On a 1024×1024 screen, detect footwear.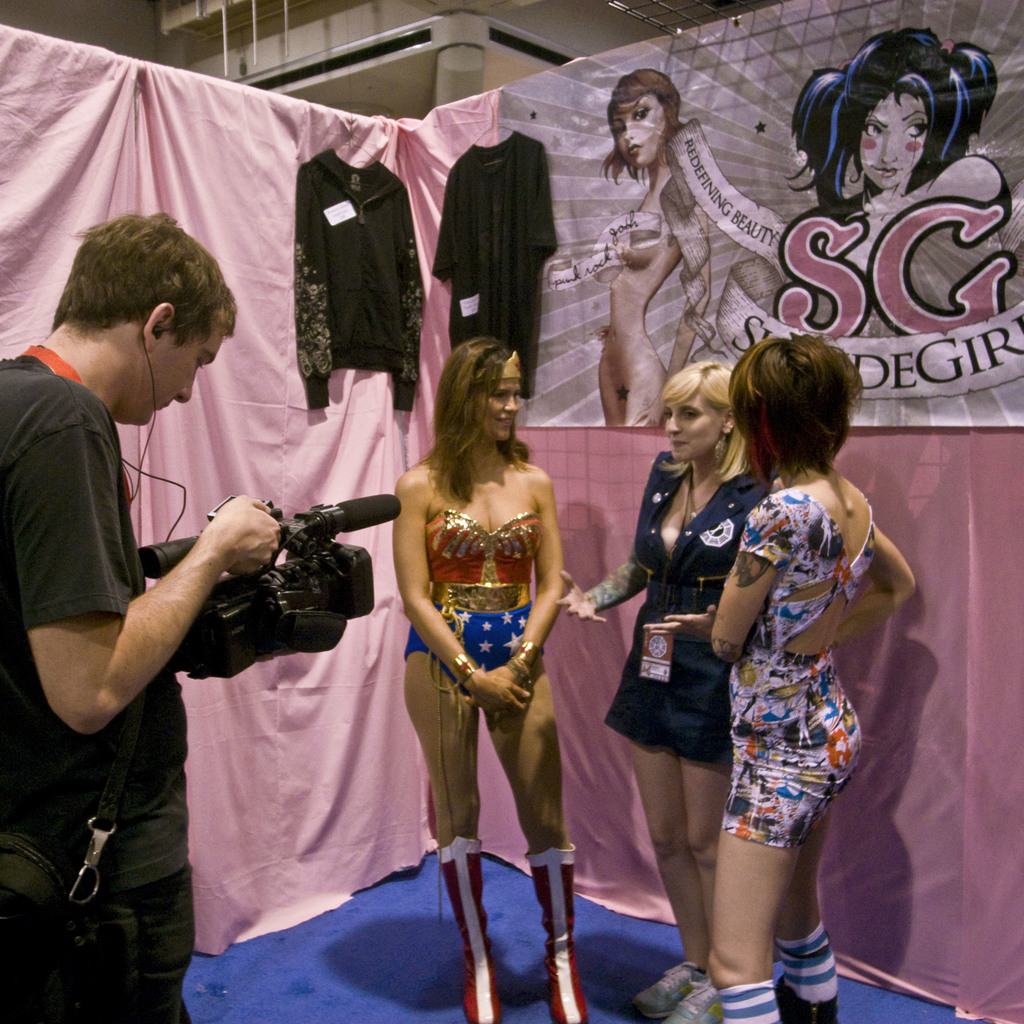
(x1=774, y1=986, x2=836, y2=1023).
